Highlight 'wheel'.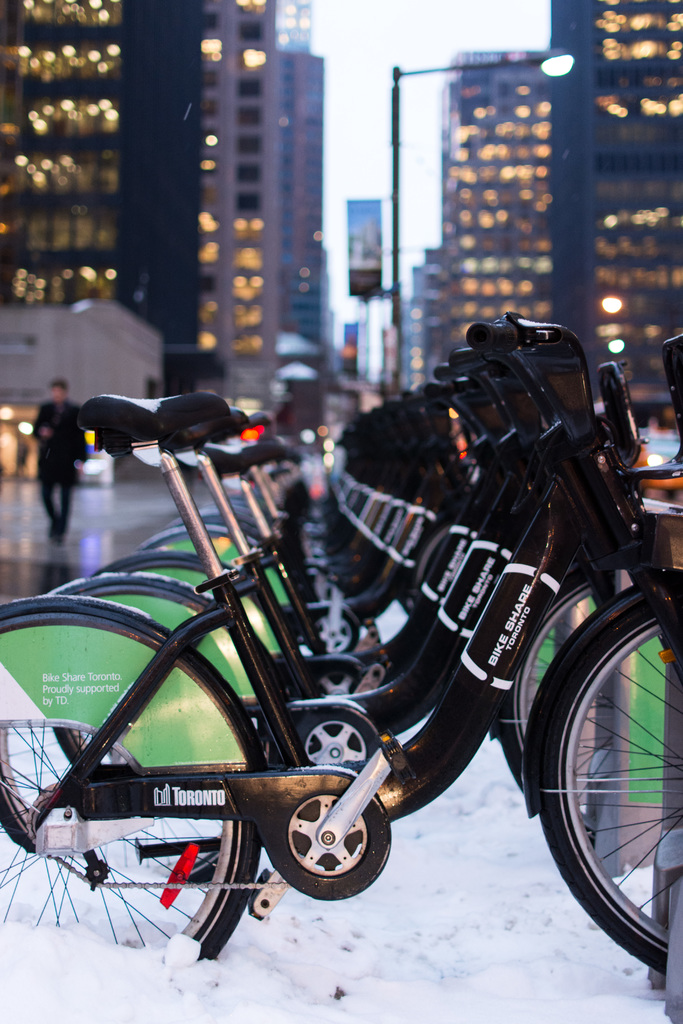
Highlighted region: crop(0, 598, 267, 988).
